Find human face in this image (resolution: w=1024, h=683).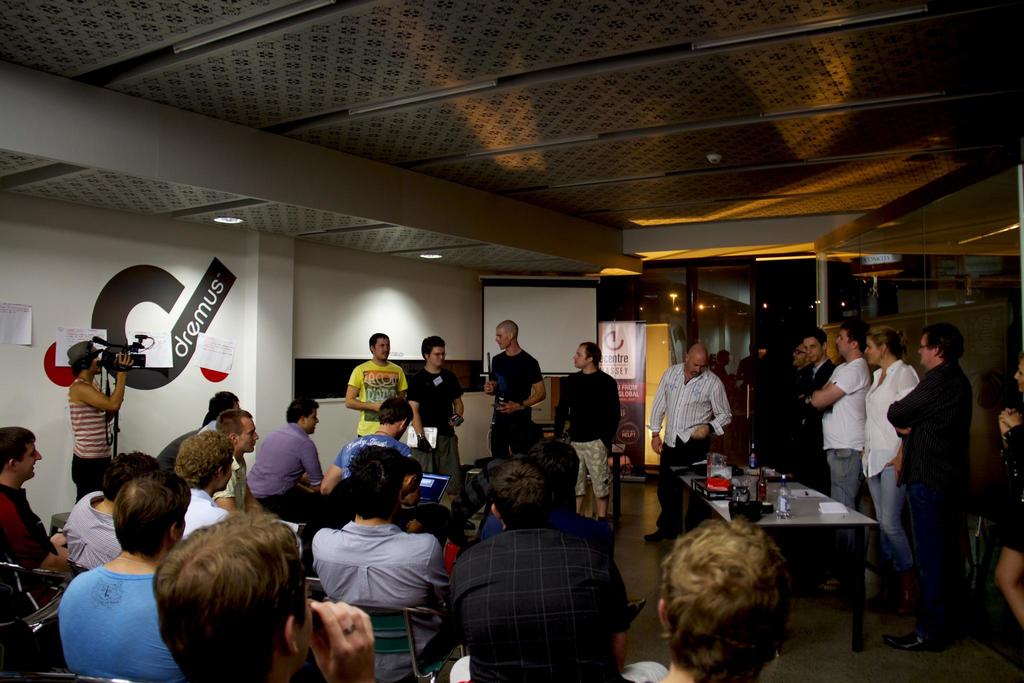
rect(242, 418, 257, 454).
